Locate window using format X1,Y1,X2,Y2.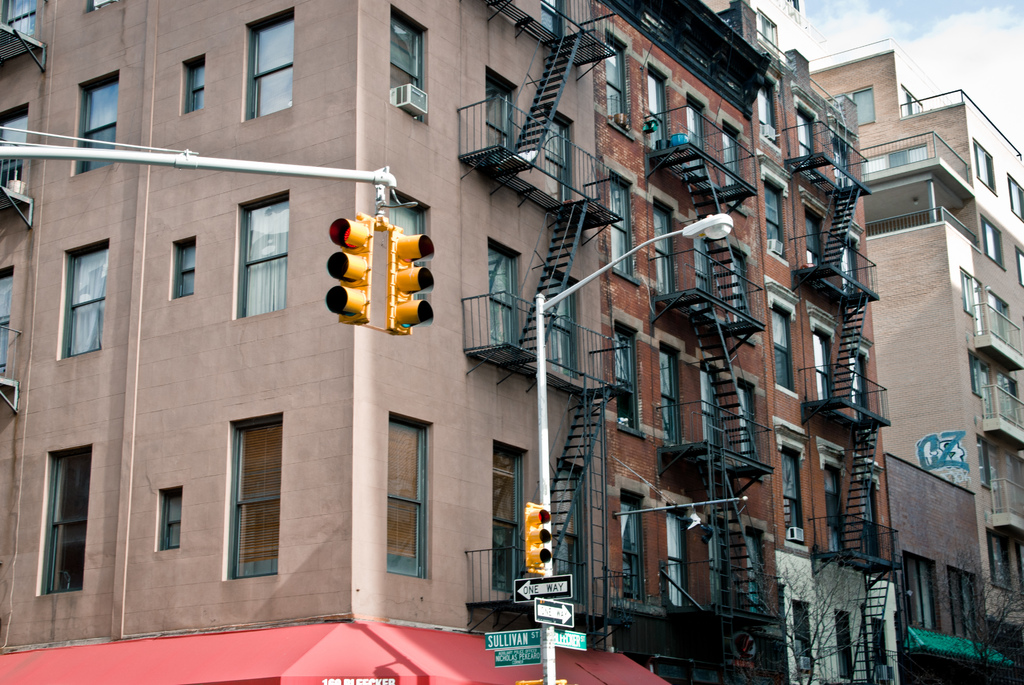
687,100,698,166.
